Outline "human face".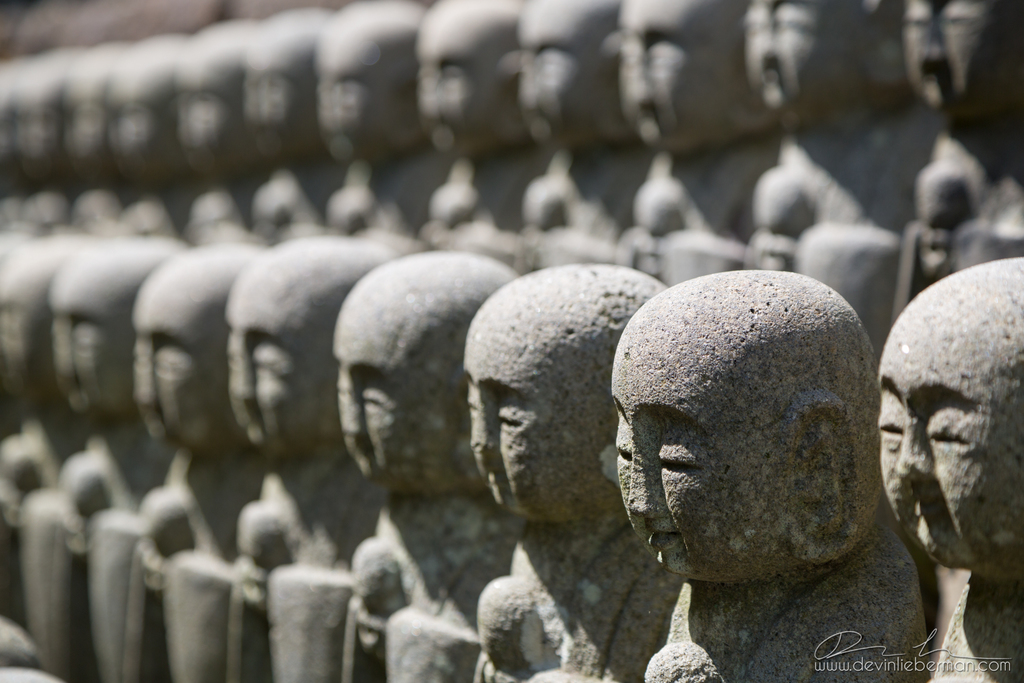
Outline: Rect(227, 313, 300, 446).
